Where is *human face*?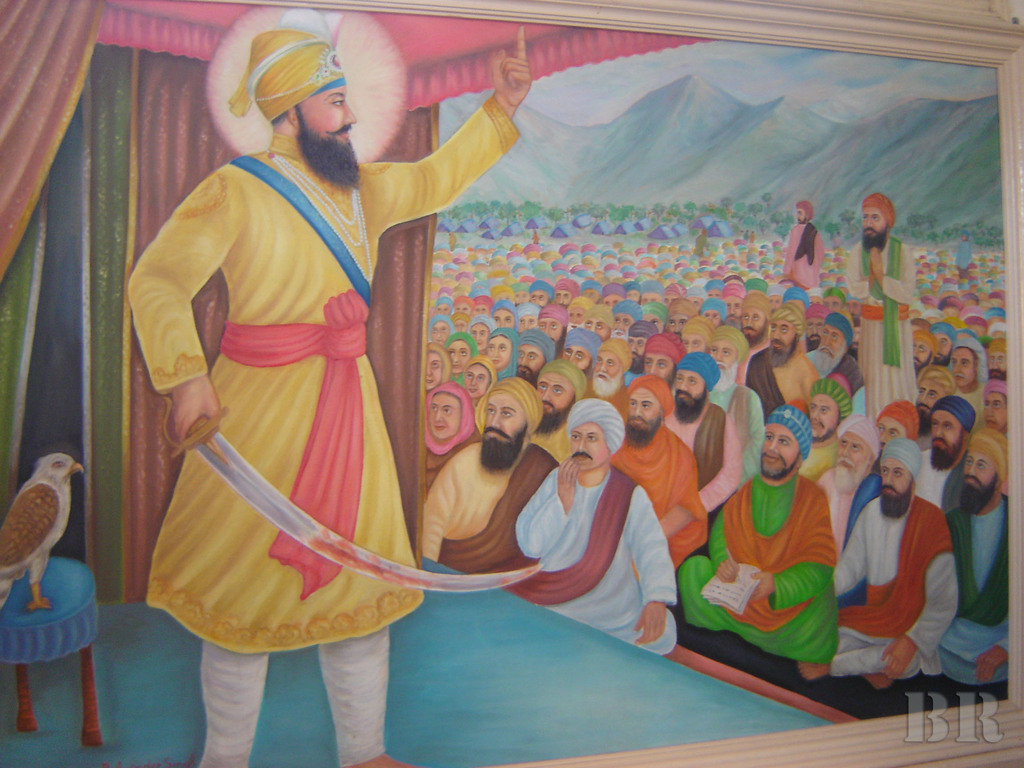
[left=428, top=391, right=460, bottom=439].
